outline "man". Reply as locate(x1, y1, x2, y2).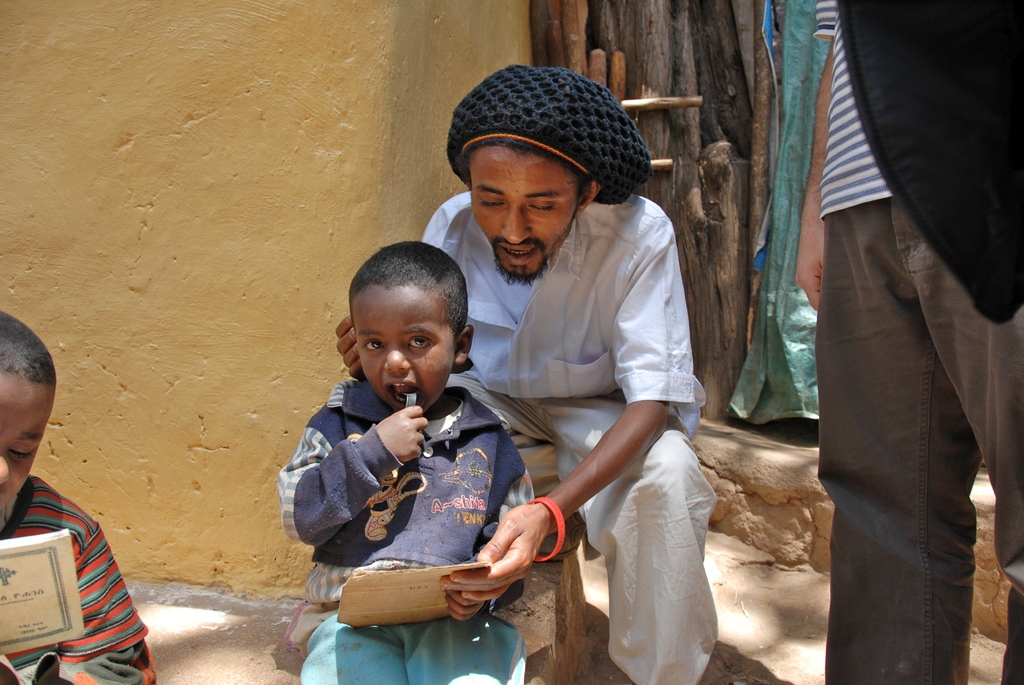
locate(336, 64, 721, 684).
